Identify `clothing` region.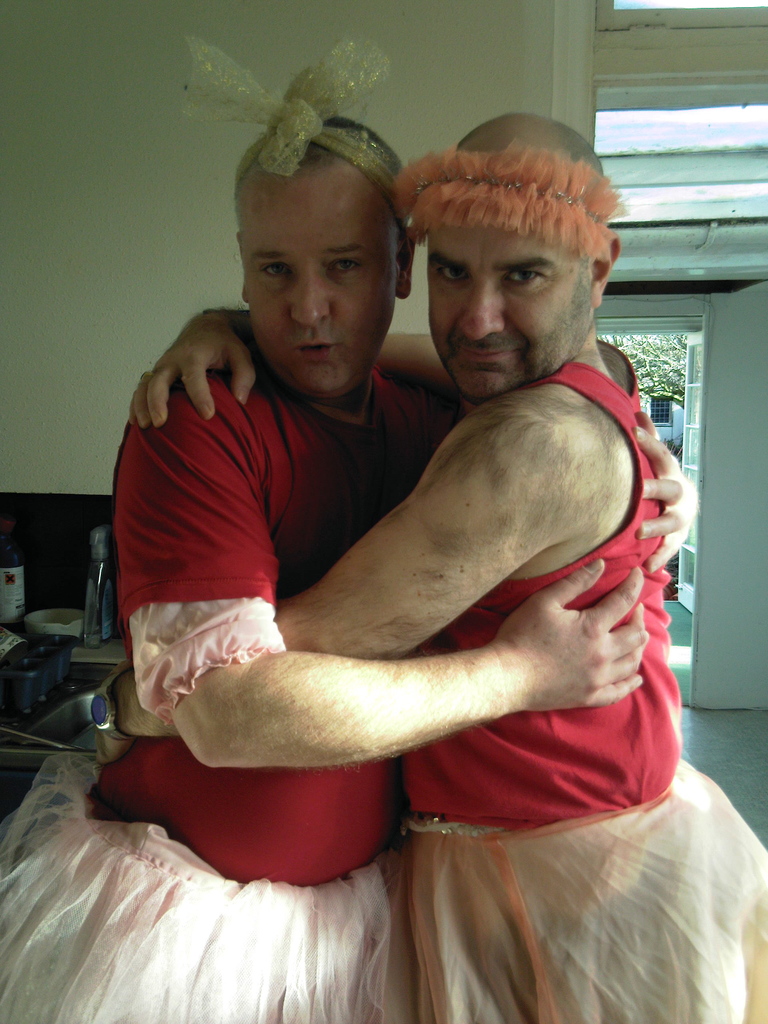
Region: 399, 340, 767, 1023.
